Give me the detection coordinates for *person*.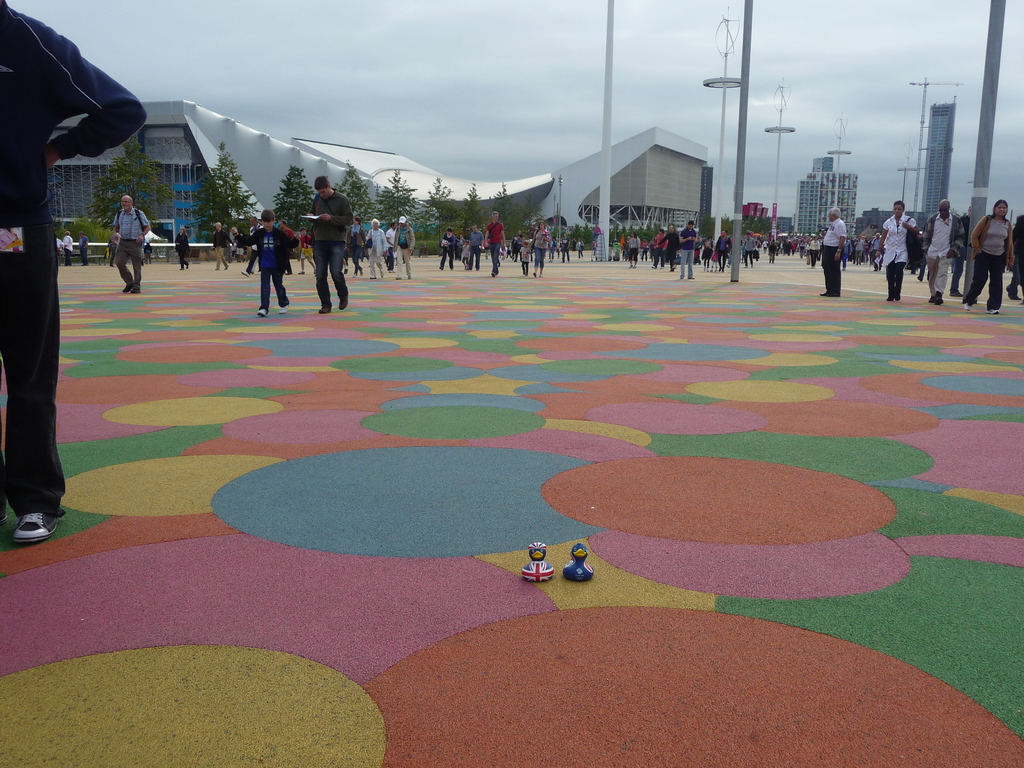
x1=920, y1=198, x2=961, y2=305.
